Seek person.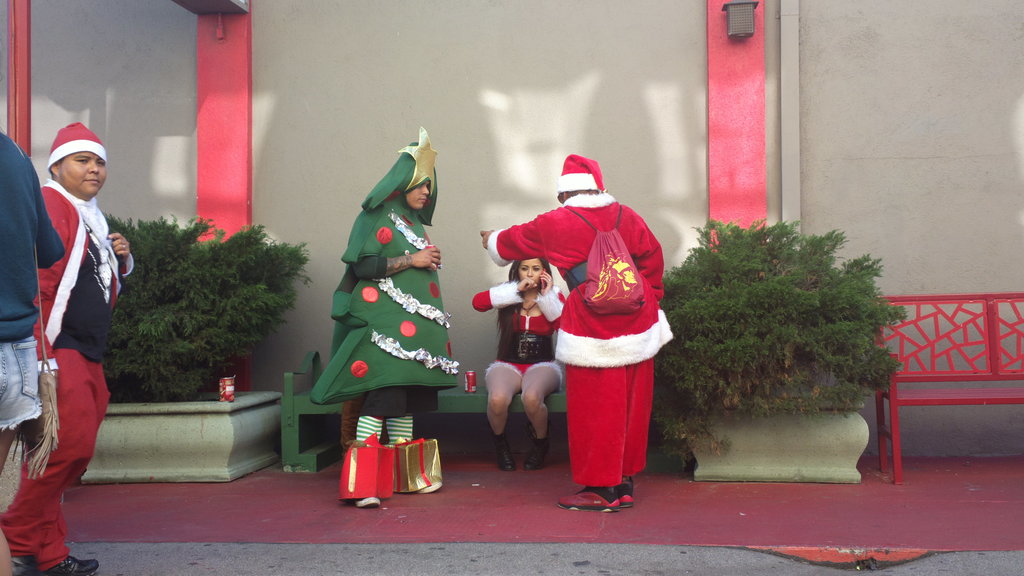
locate(473, 259, 567, 472).
